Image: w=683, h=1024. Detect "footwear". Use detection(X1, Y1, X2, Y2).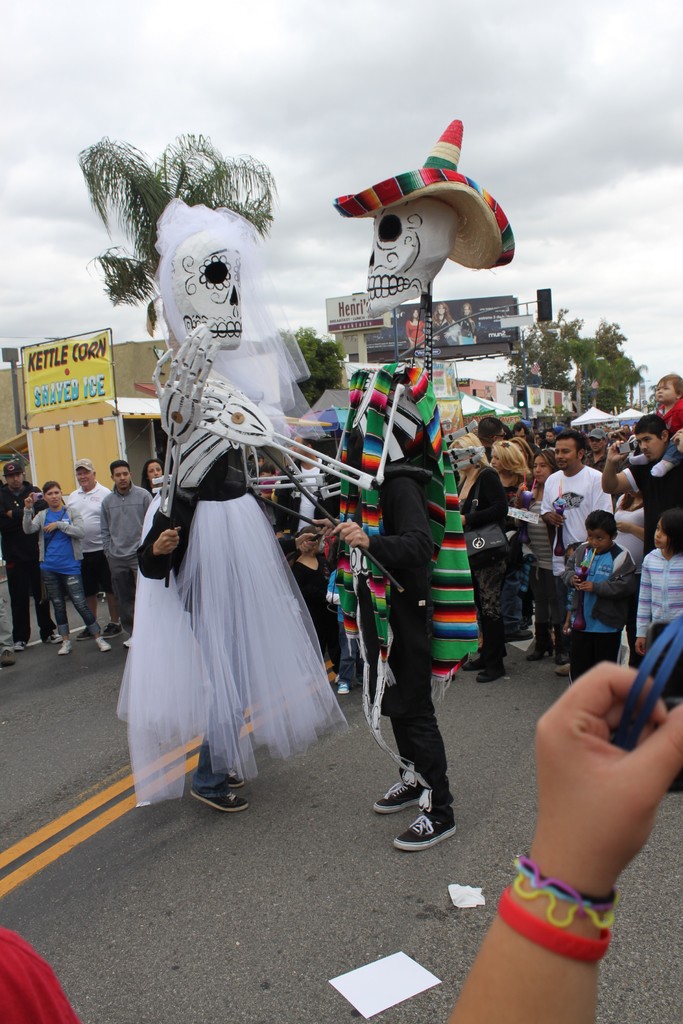
detection(466, 650, 499, 671).
